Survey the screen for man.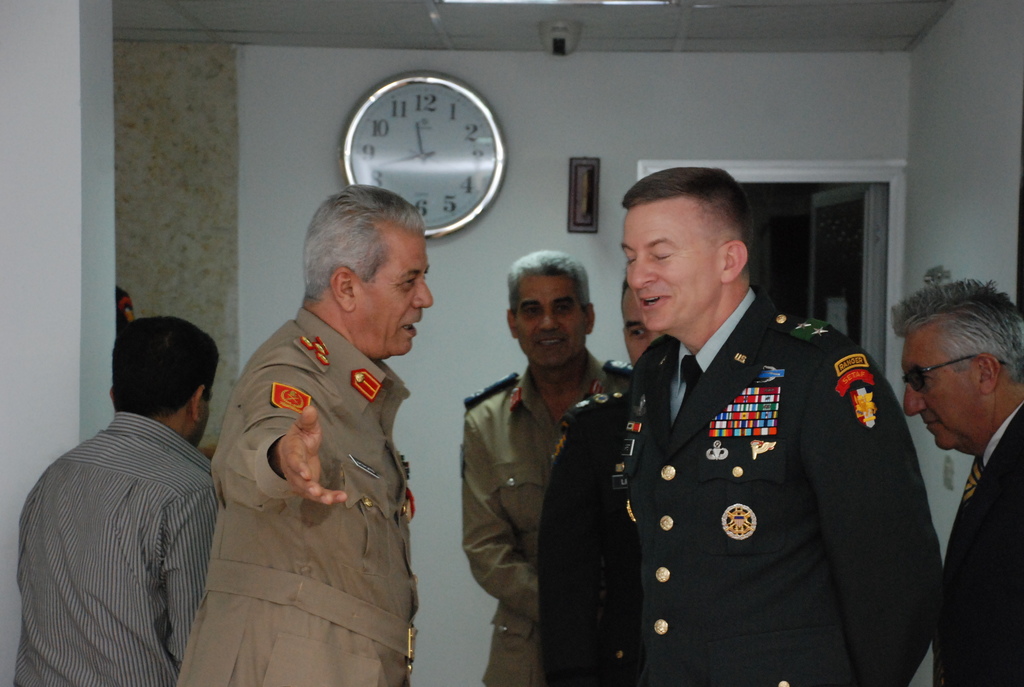
Survey found: 887 275 1023 686.
